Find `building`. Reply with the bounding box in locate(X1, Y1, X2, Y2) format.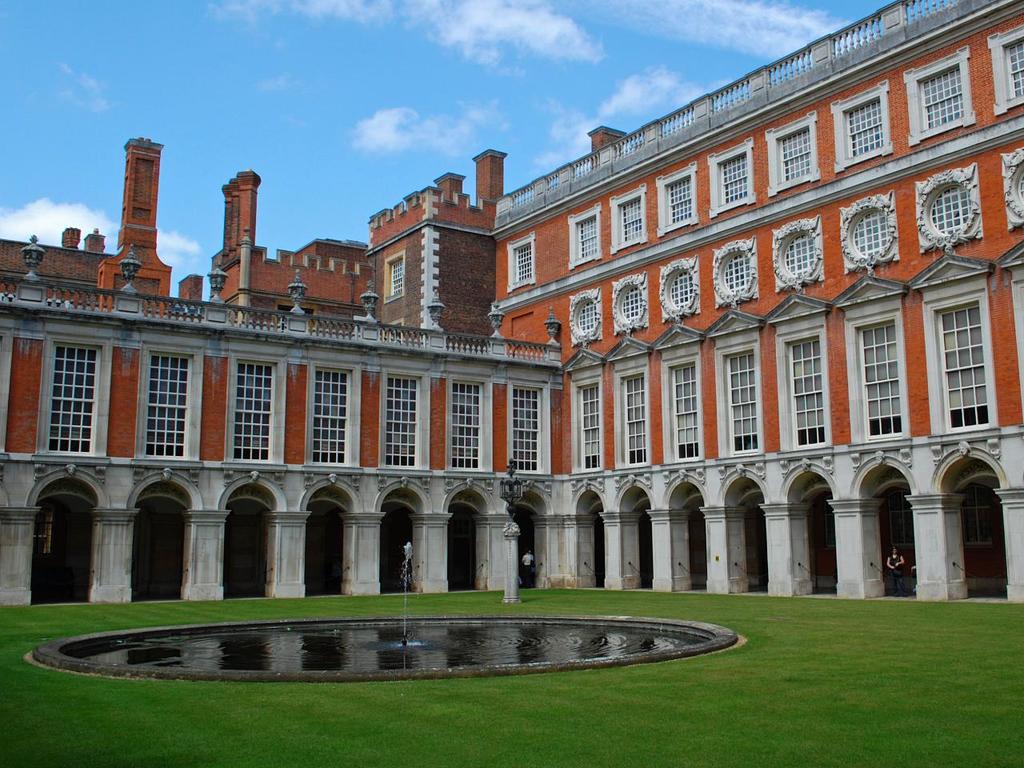
locate(3, 0, 1023, 614).
